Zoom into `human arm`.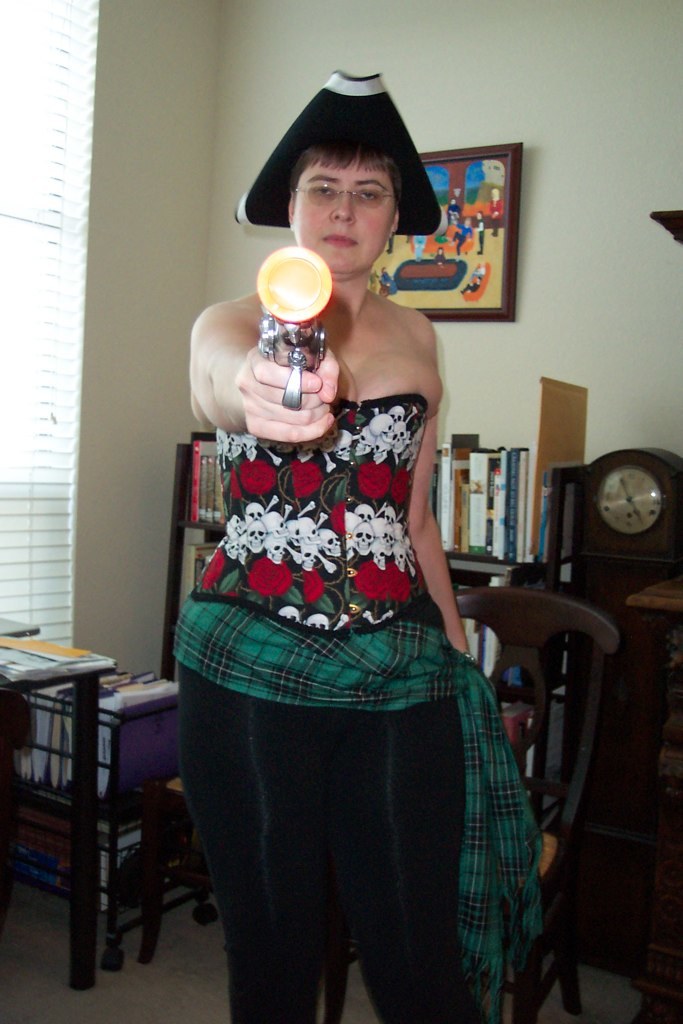
Zoom target: 195:297:380:465.
